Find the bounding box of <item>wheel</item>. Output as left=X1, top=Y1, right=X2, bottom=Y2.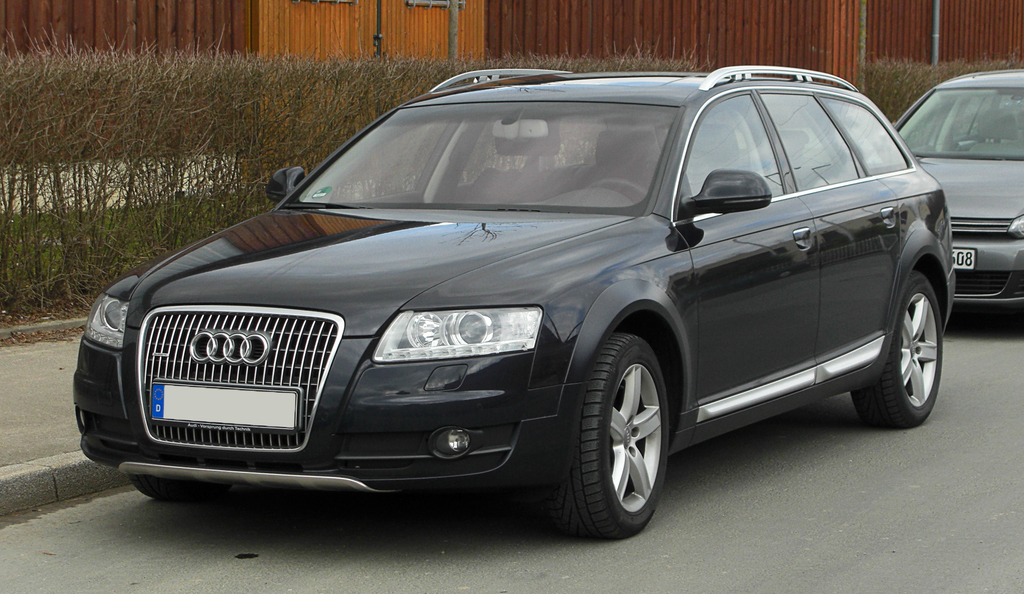
left=127, top=472, right=237, bottom=498.
